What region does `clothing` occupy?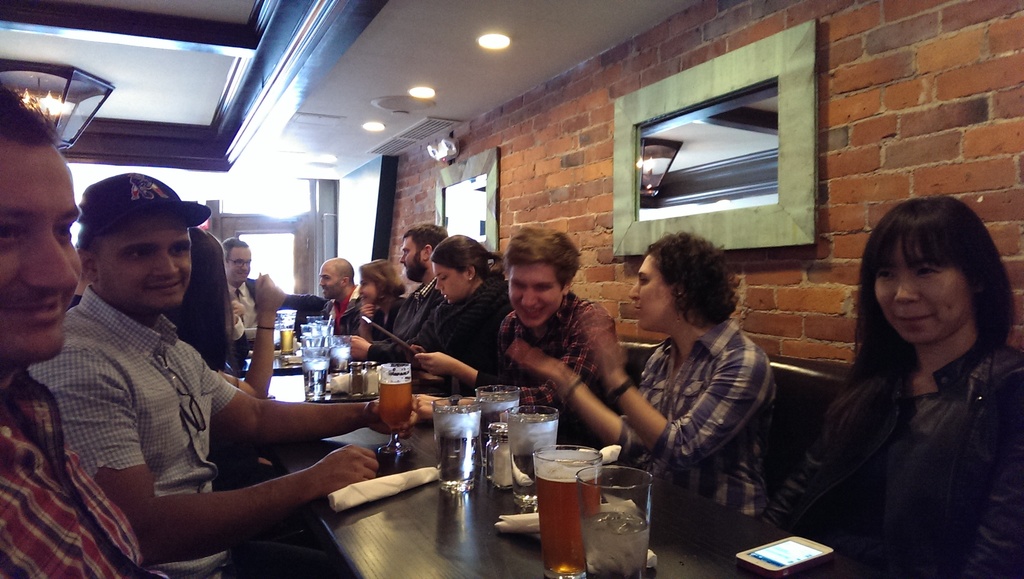
Rect(774, 257, 1017, 566).
